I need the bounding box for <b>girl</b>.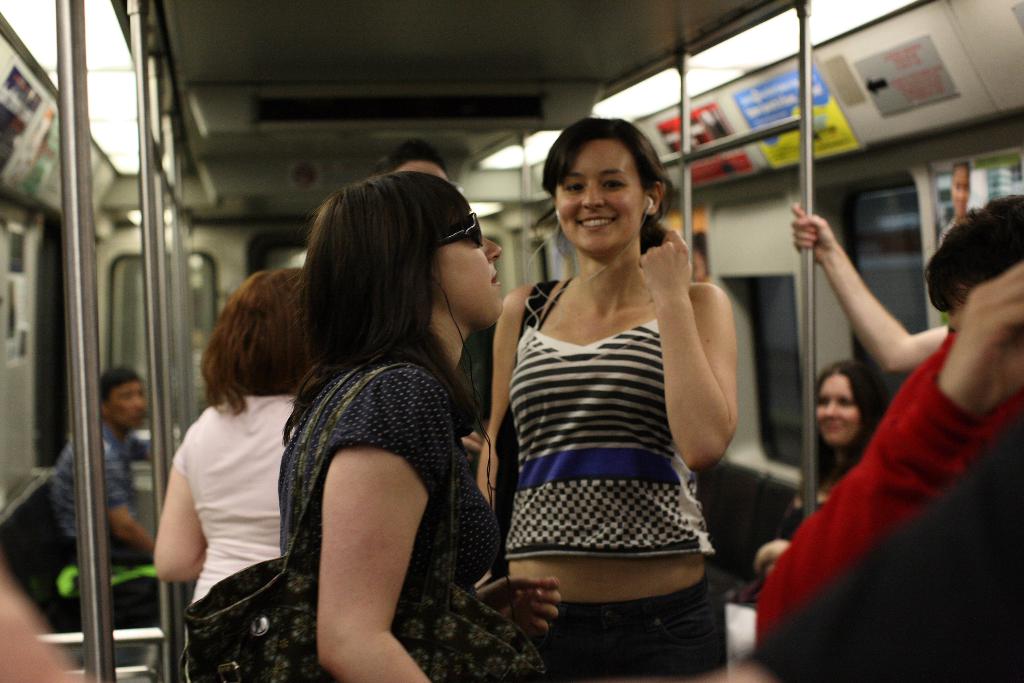
Here it is: pyautogui.locateOnScreen(756, 363, 897, 573).
